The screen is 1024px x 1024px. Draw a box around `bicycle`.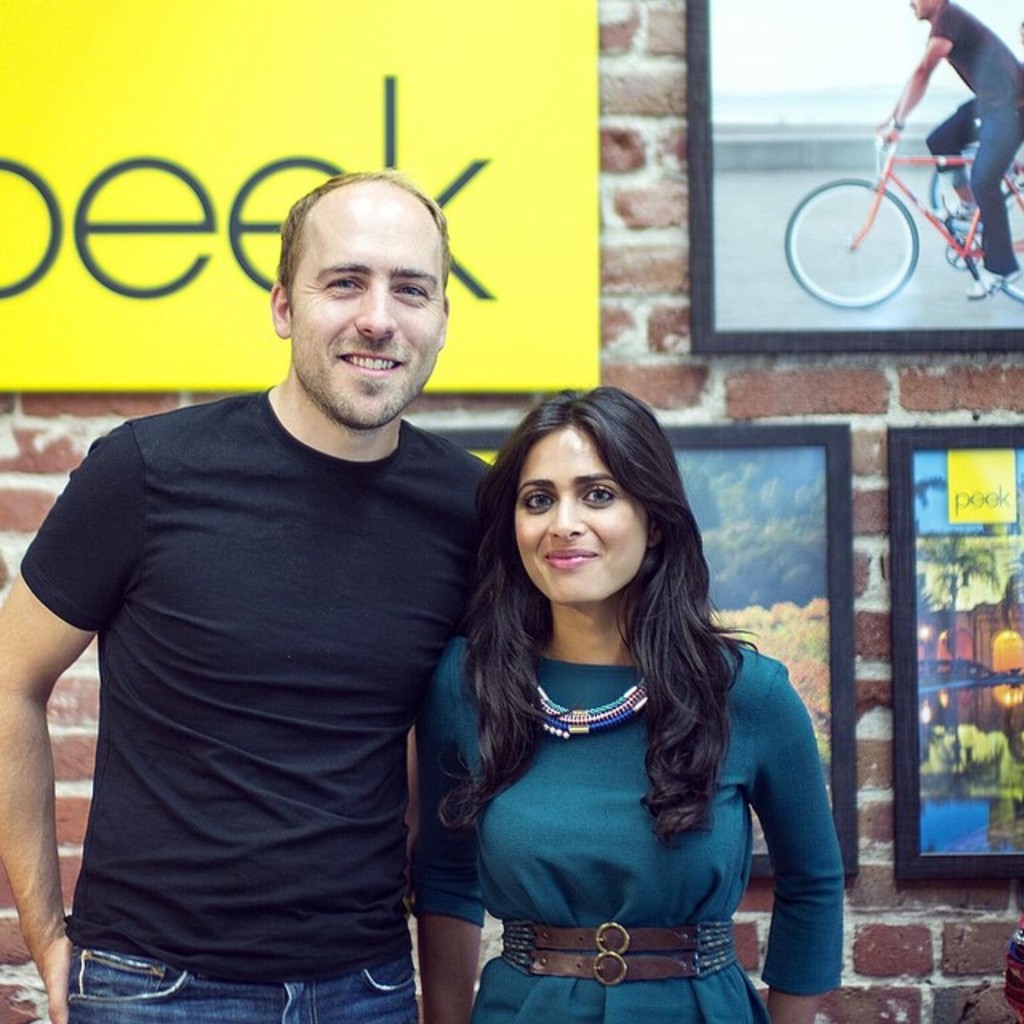
l=778, t=117, r=1022, b=302.
